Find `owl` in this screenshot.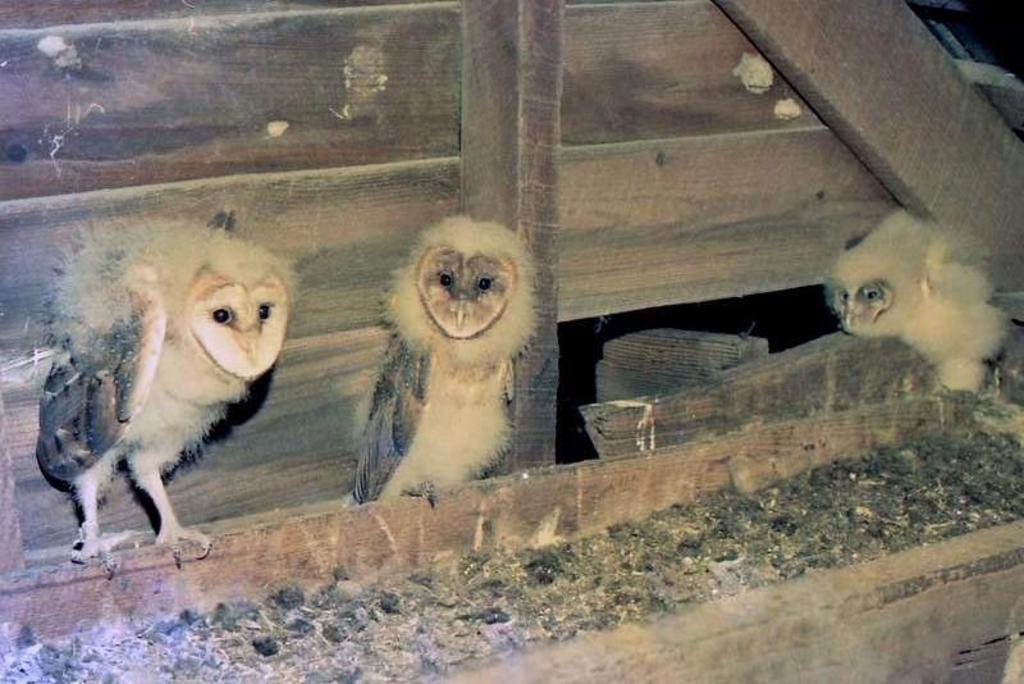
The bounding box for `owl` is pyautogui.locateOnScreen(822, 204, 1010, 401).
